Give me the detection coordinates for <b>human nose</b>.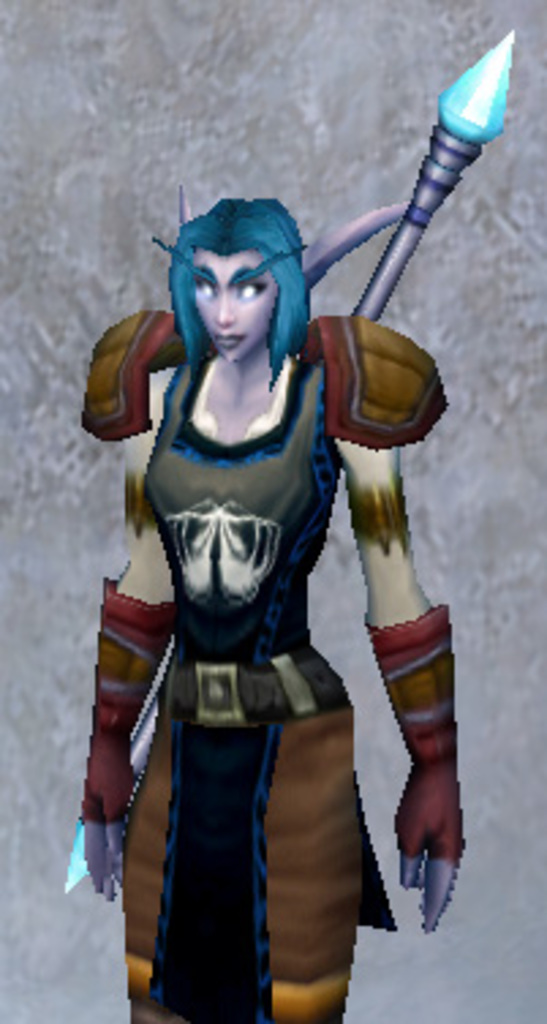
212/294/234/327.
